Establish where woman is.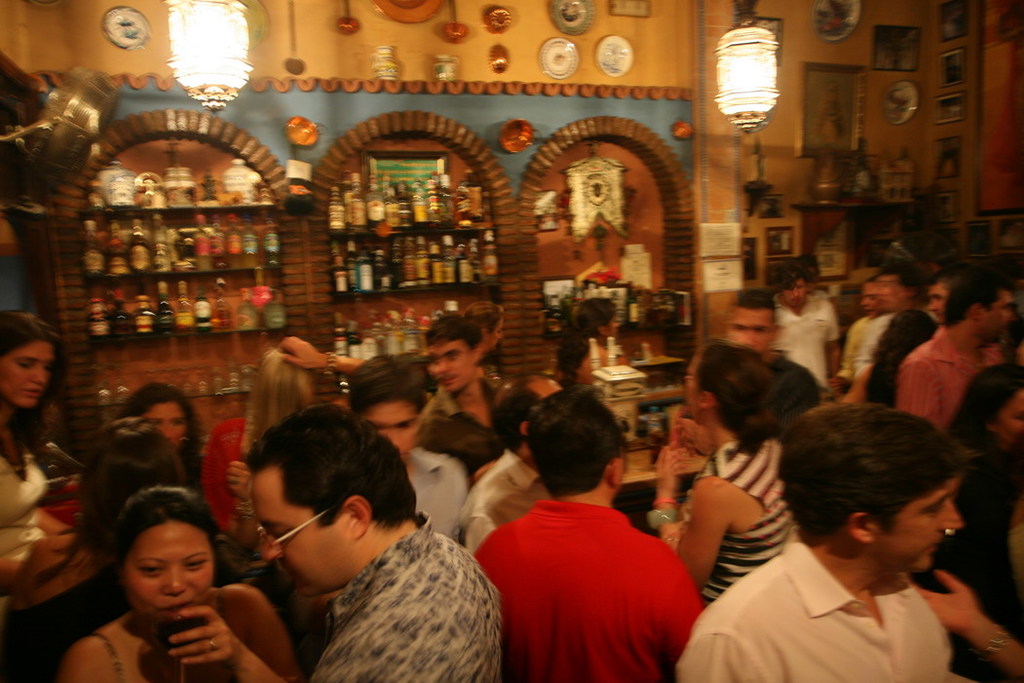
Established at crop(651, 341, 789, 606).
